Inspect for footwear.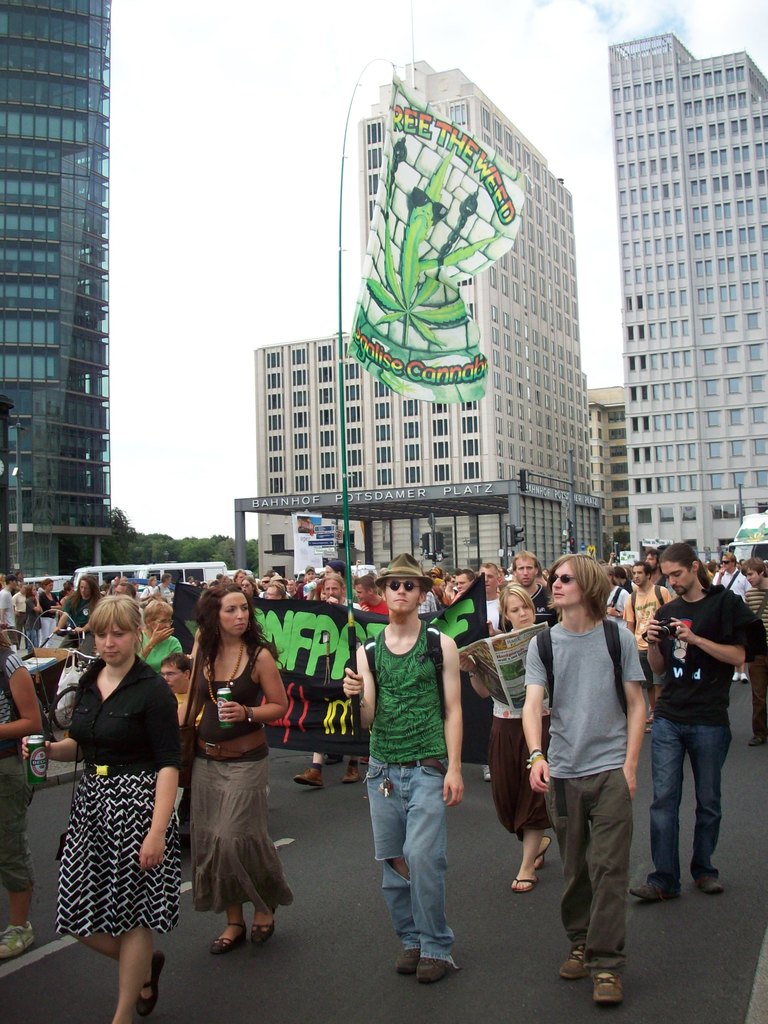
Inspection: [left=698, top=874, right=725, bottom=897].
